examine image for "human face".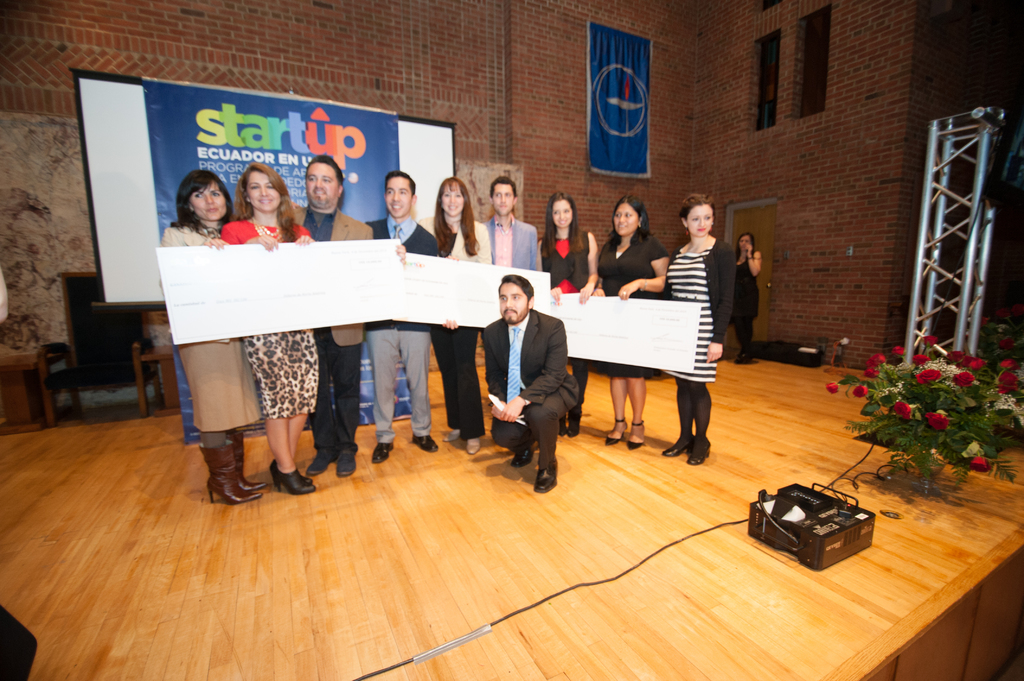
Examination result: <region>739, 233, 751, 252</region>.
